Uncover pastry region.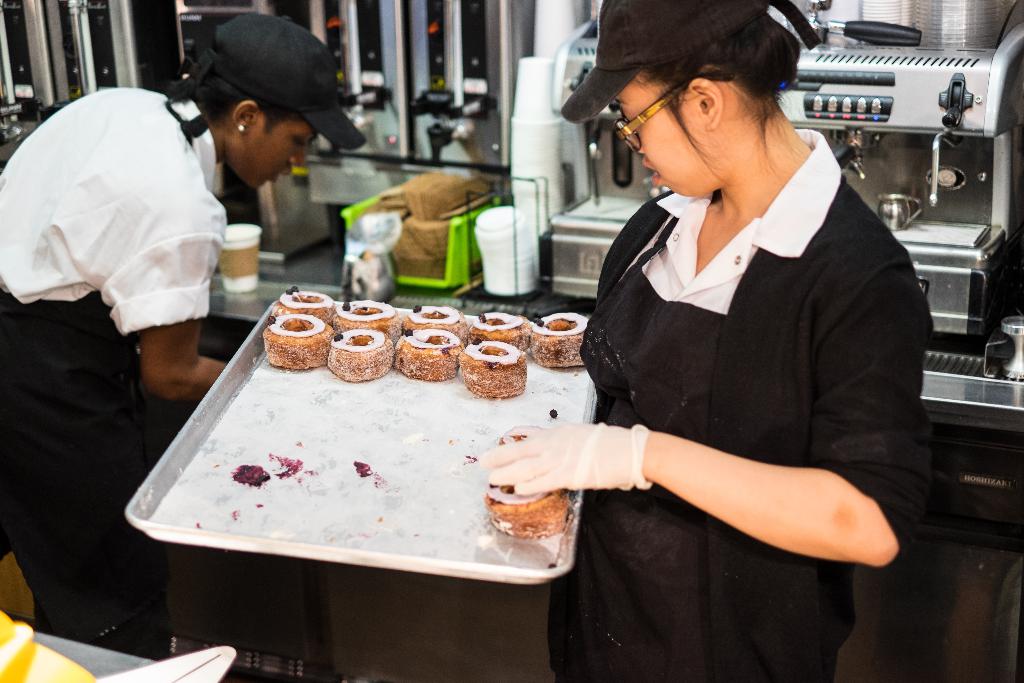
Uncovered: Rect(487, 485, 570, 541).
